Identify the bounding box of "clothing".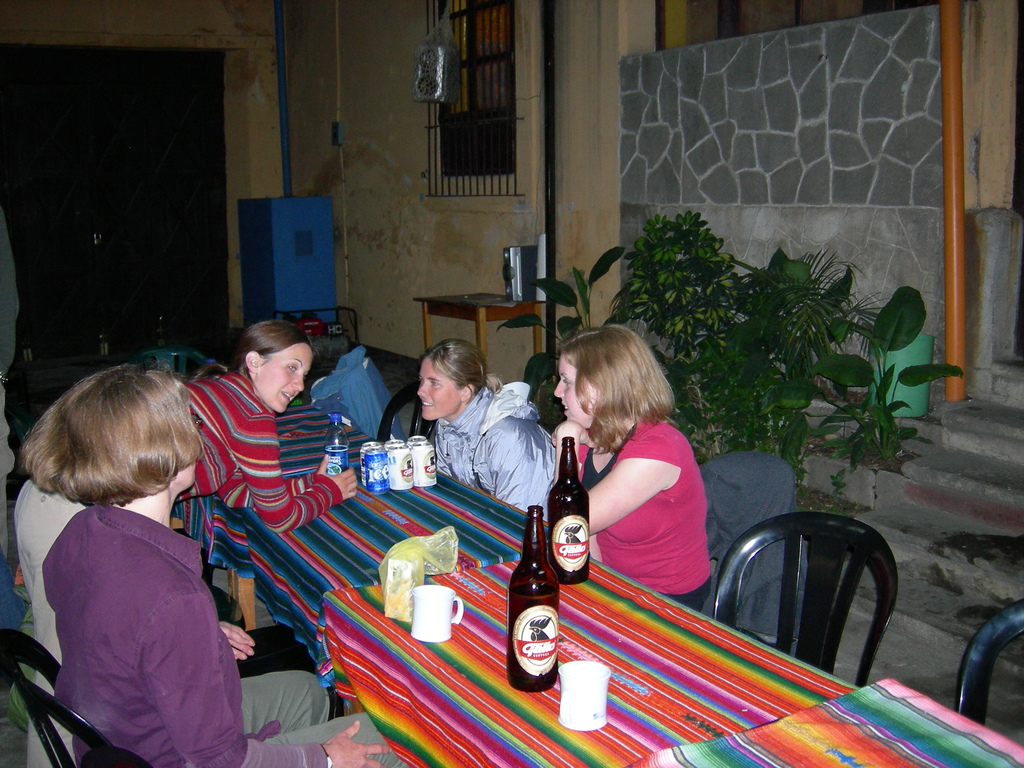
{"x1": 34, "y1": 495, "x2": 345, "y2": 767}.
